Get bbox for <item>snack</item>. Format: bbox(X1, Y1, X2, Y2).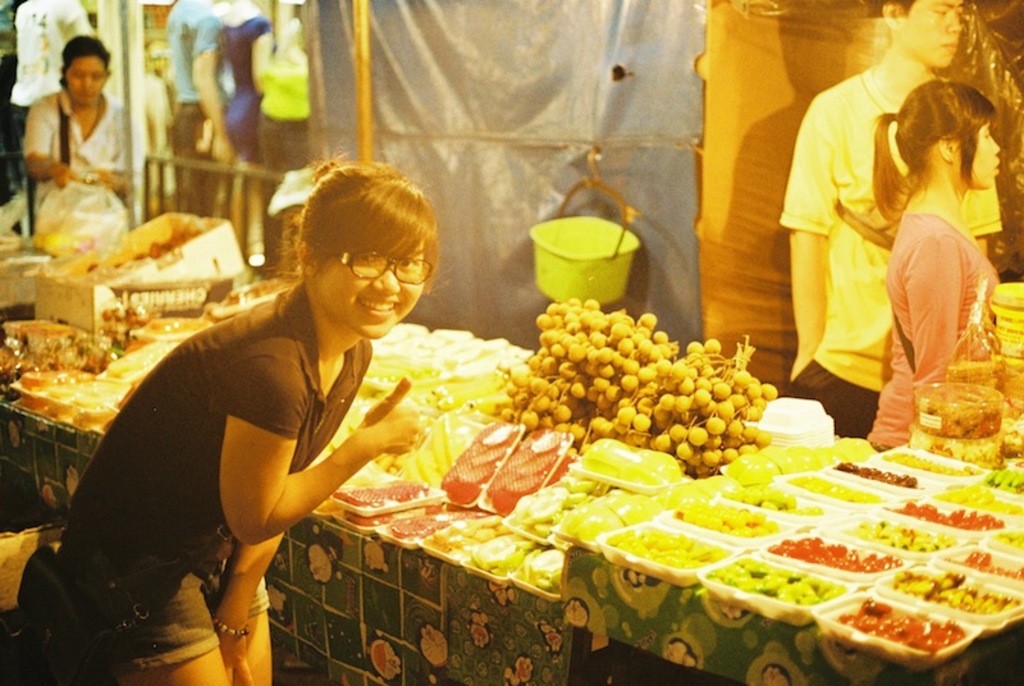
bbox(724, 480, 832, 522).
